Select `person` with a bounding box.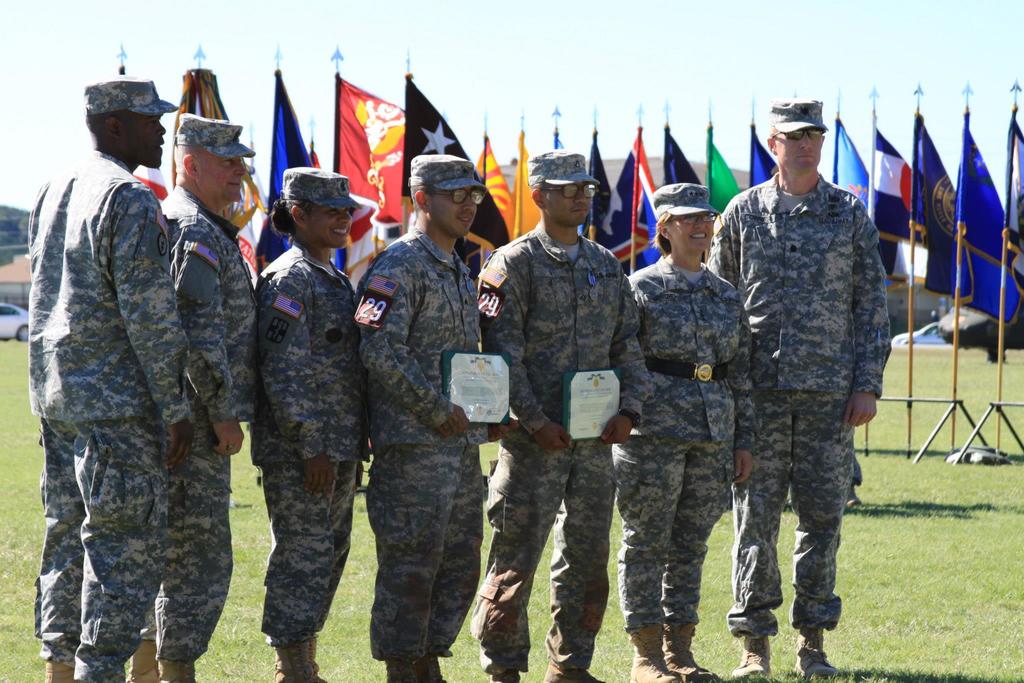
242,166,381,682.
